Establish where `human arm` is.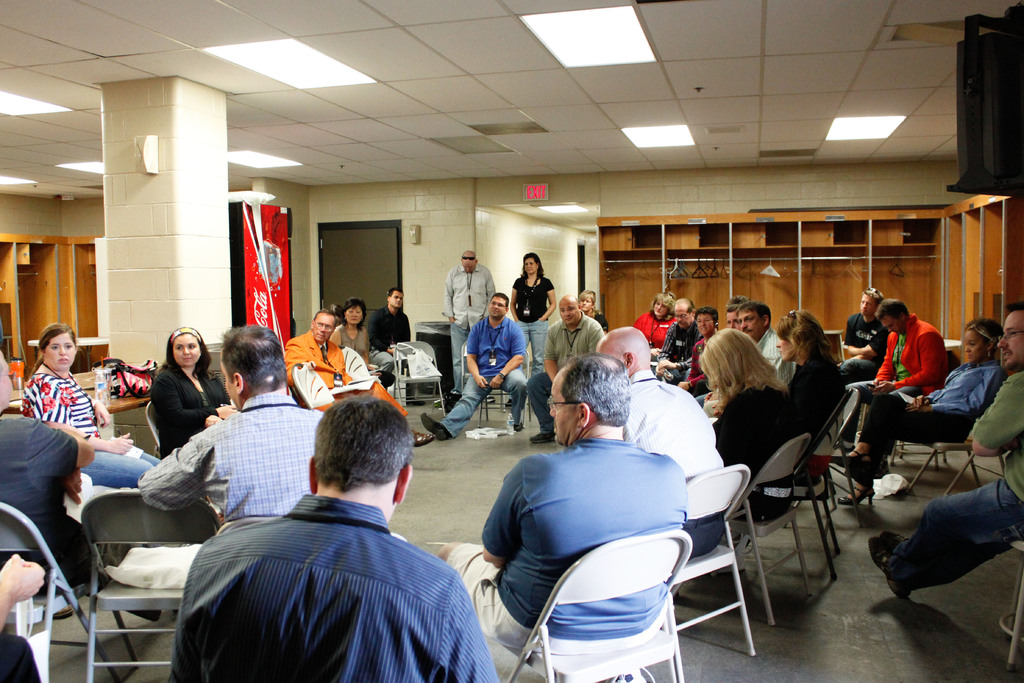
Established at Rect(762, 338, 787, 378).
